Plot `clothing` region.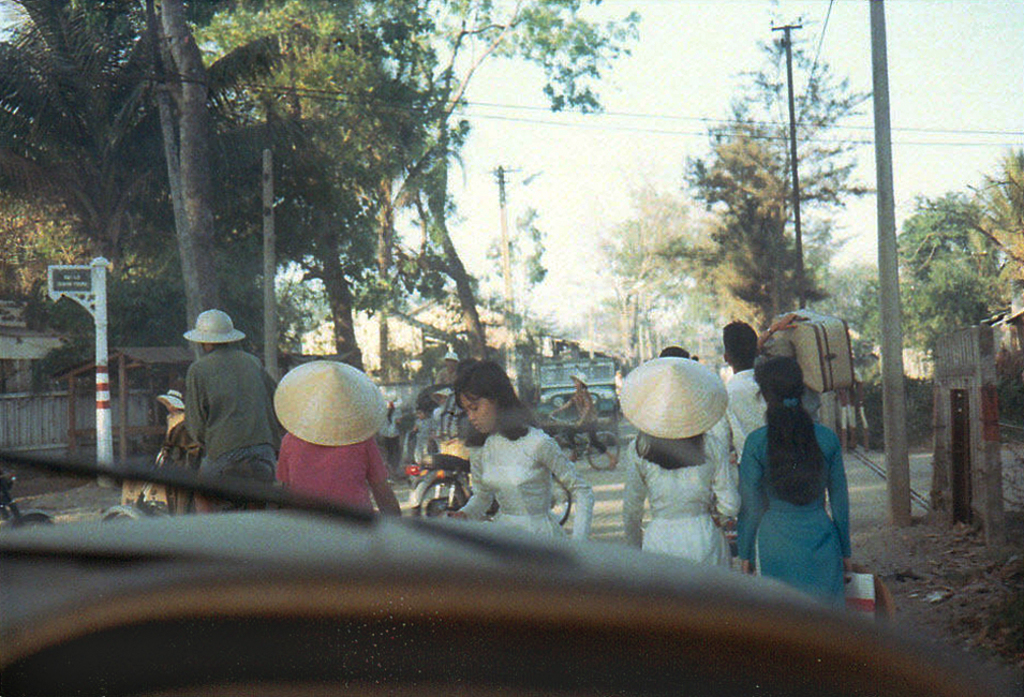
Plotted at <box>709,373,768,440</box>.
